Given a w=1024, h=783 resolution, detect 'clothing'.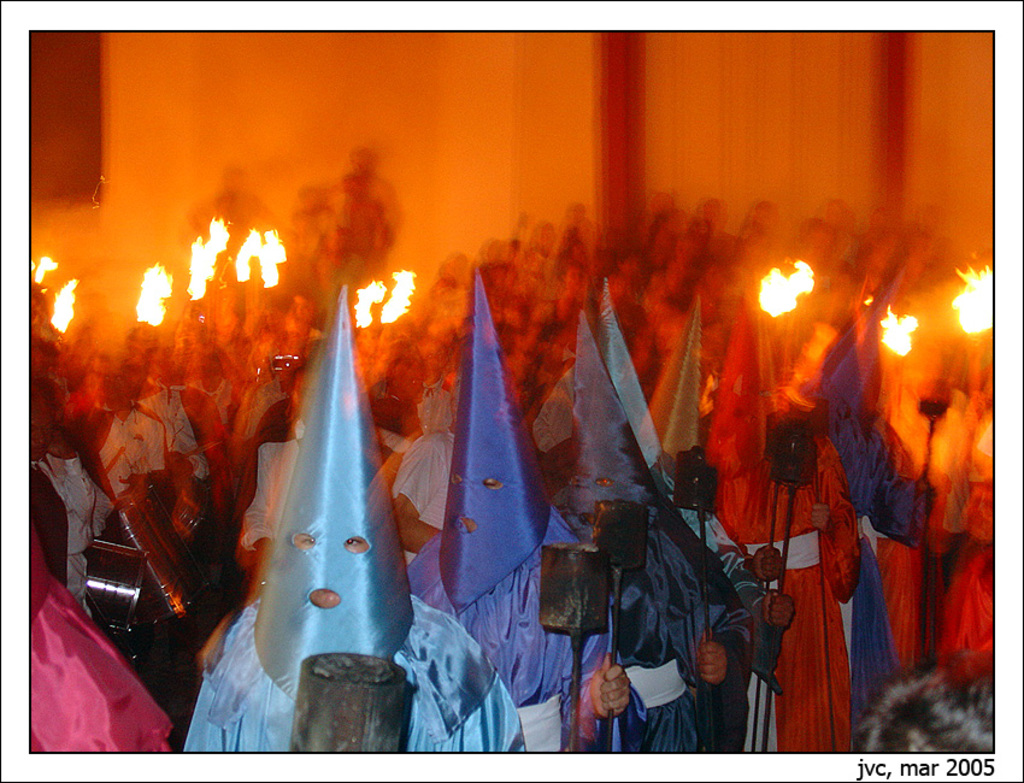
(20,548,177,756).
